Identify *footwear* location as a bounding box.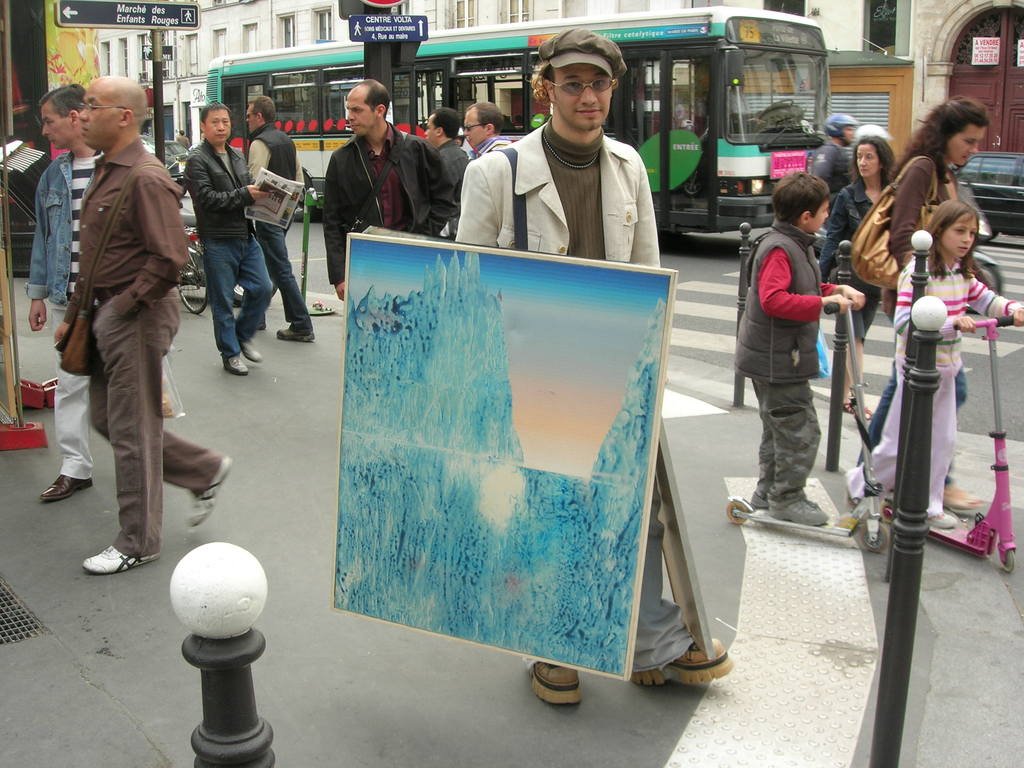
box=[235, 333, 260, 367].
